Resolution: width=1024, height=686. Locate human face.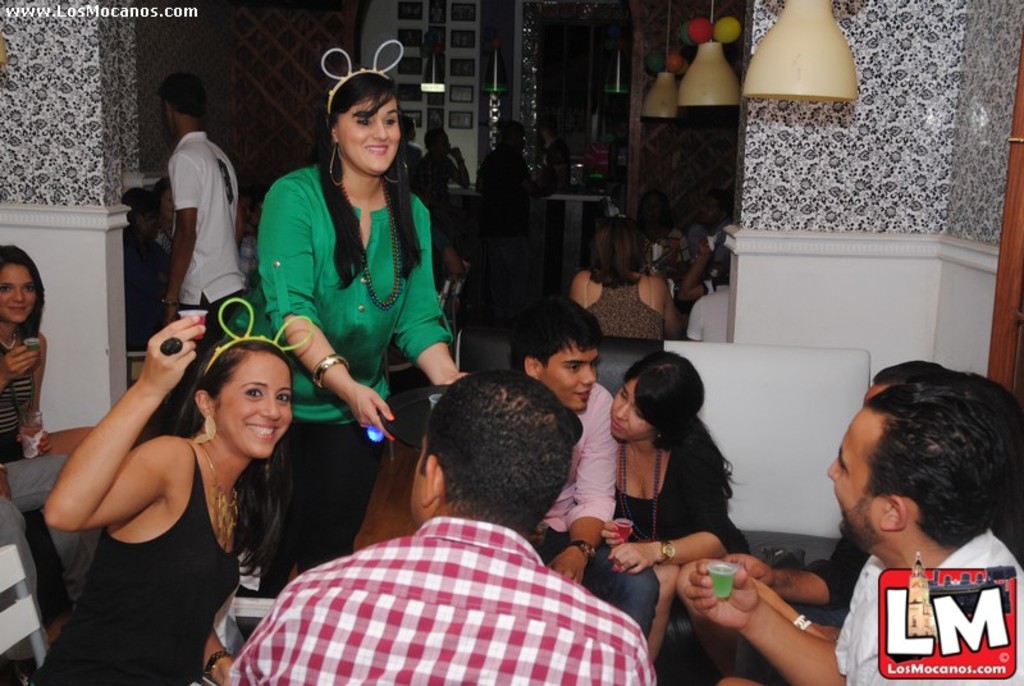
(159, 187, 173, 219).
